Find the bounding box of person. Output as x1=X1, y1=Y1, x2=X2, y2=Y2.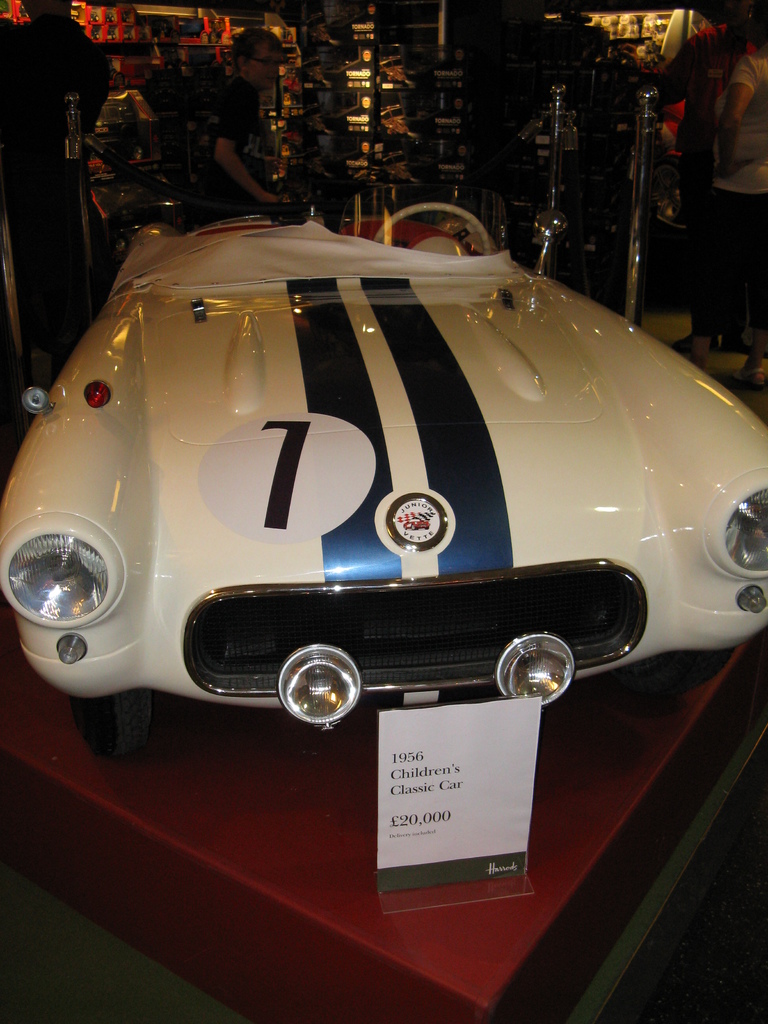
x1=200, y1=25, x2=280, y2=227.
